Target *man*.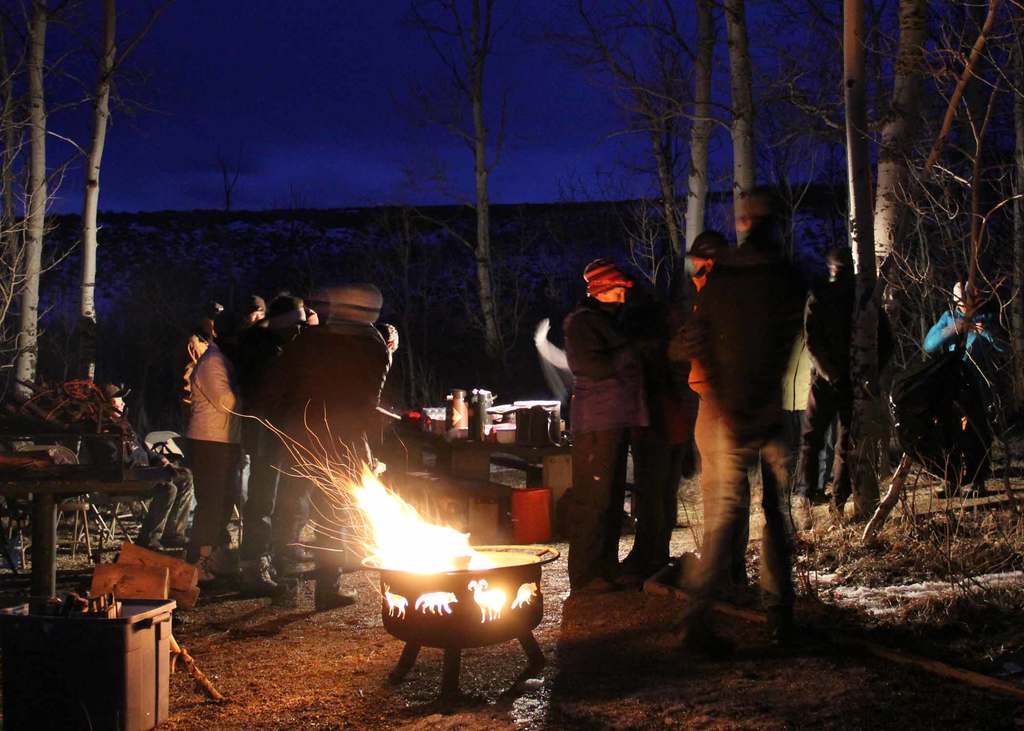
Target region: rect(920, 278, 1012, 506).
